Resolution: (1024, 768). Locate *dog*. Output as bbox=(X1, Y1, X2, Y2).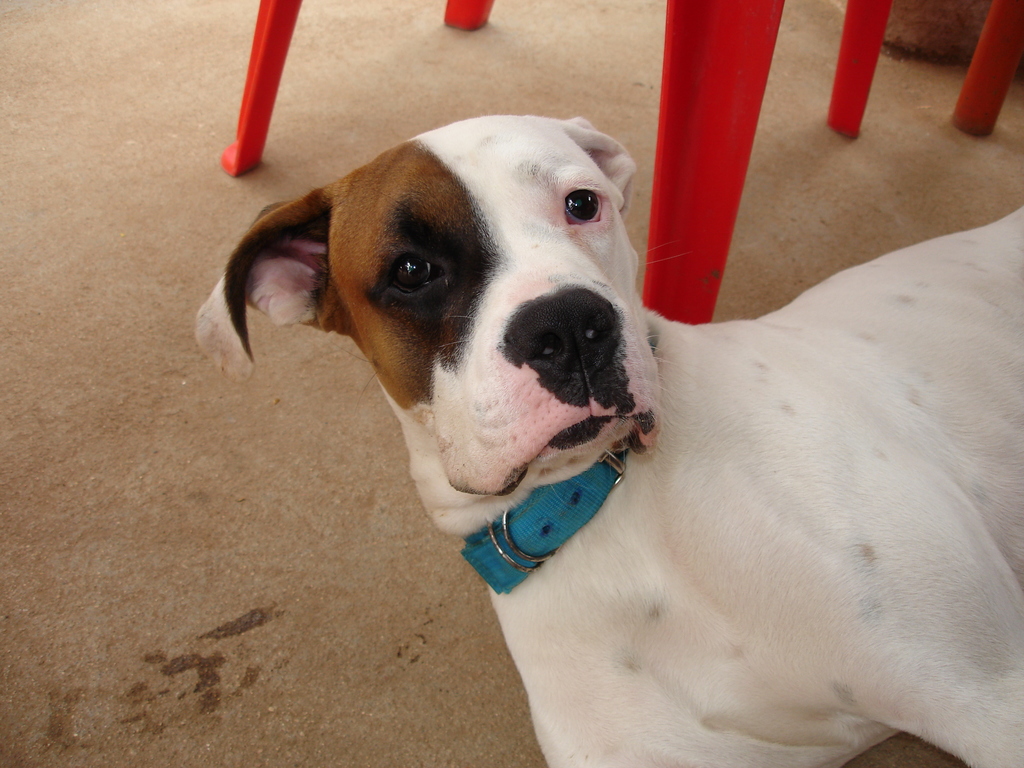
bbox=(195, 114, 1023, 767).
